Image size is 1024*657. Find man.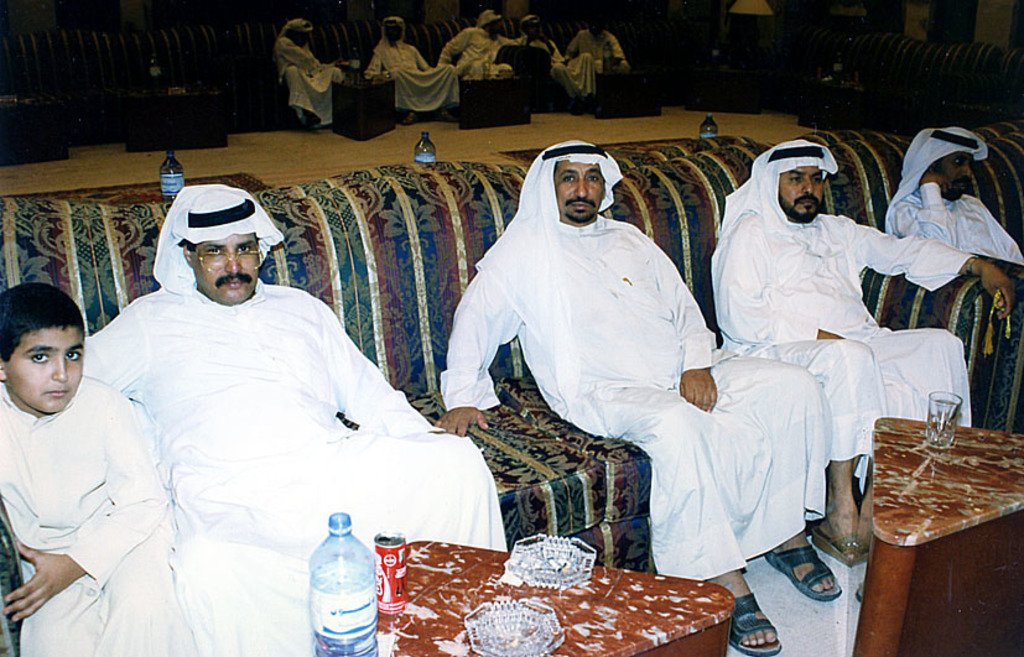
select_region(0, 187, 505, 656).
